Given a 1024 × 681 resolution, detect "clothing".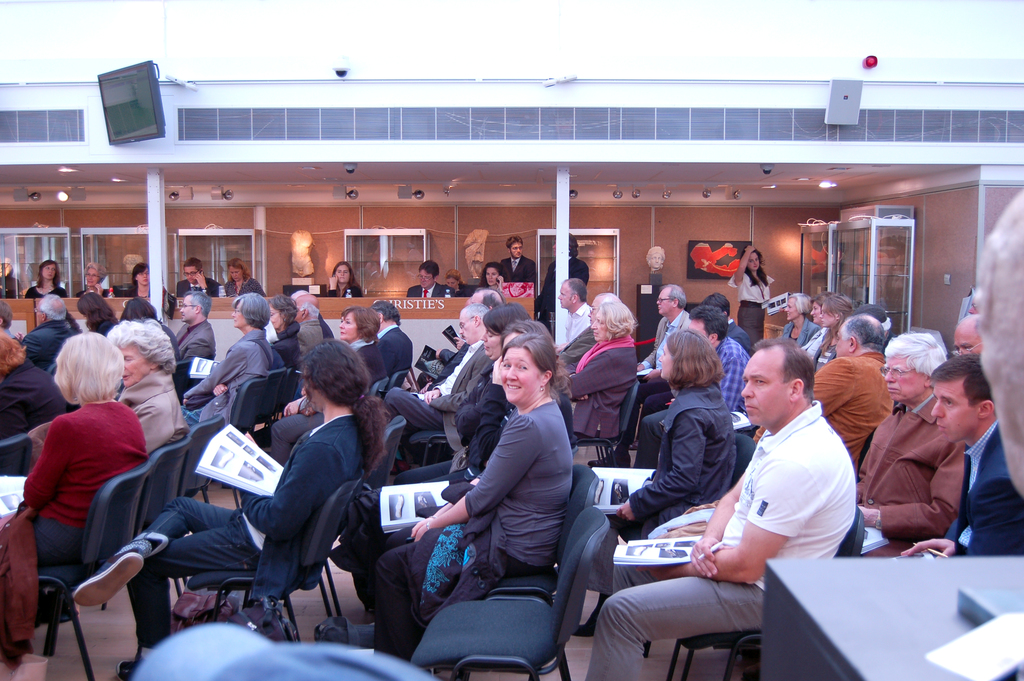
x1=269 y1=394 x2=326 y2=458.
